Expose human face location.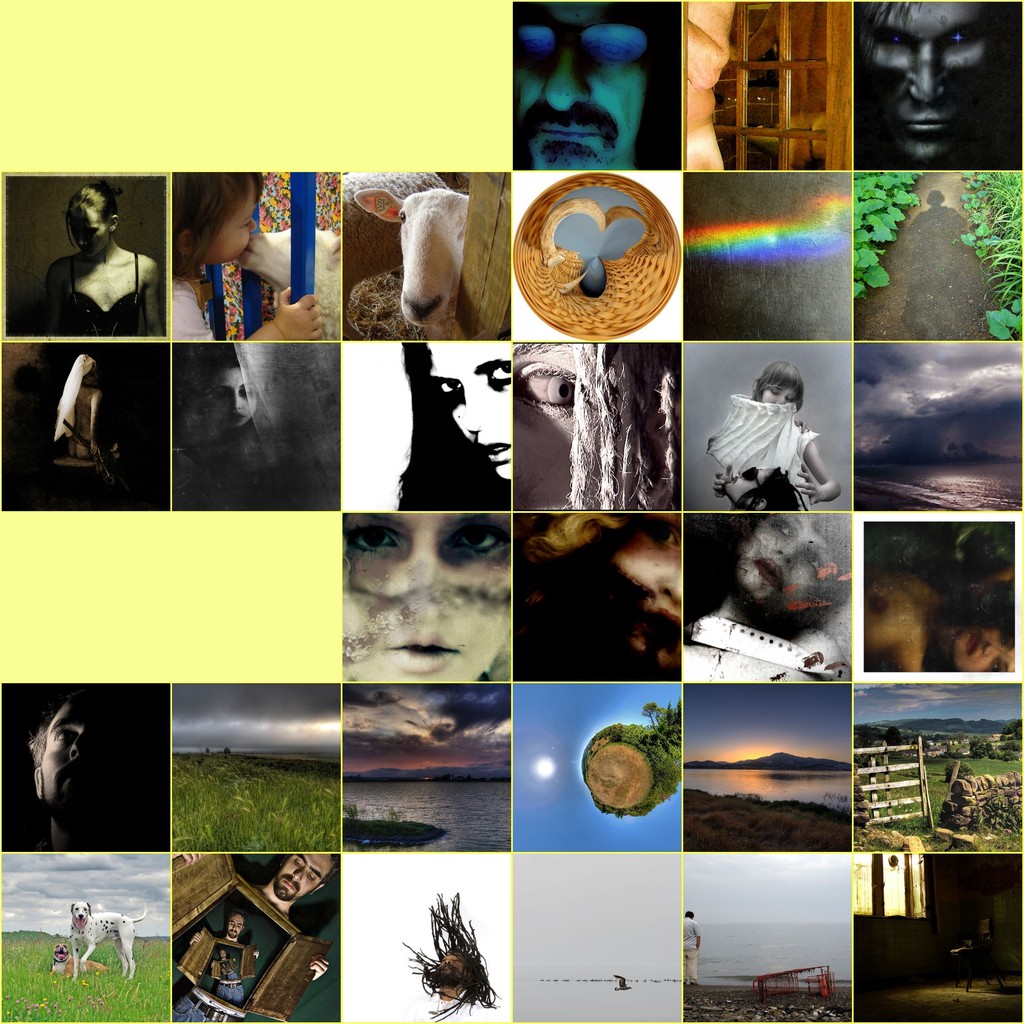
Exposed at bbox=(336, 500, 516, 694).
